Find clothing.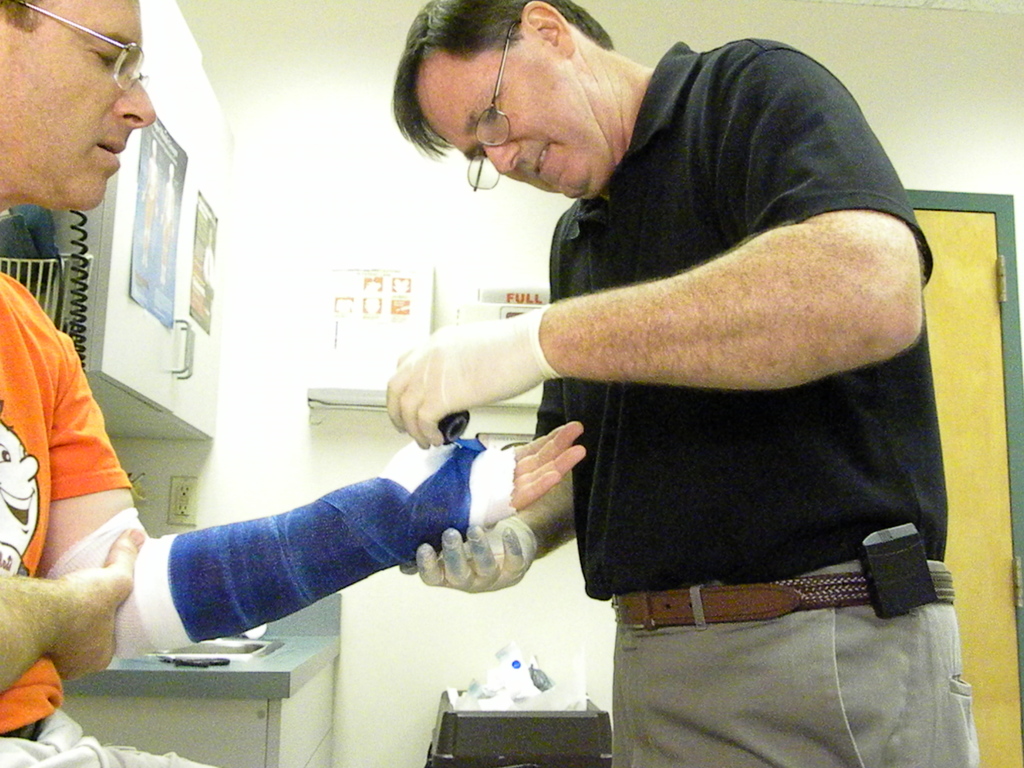
369 31 963 749.
